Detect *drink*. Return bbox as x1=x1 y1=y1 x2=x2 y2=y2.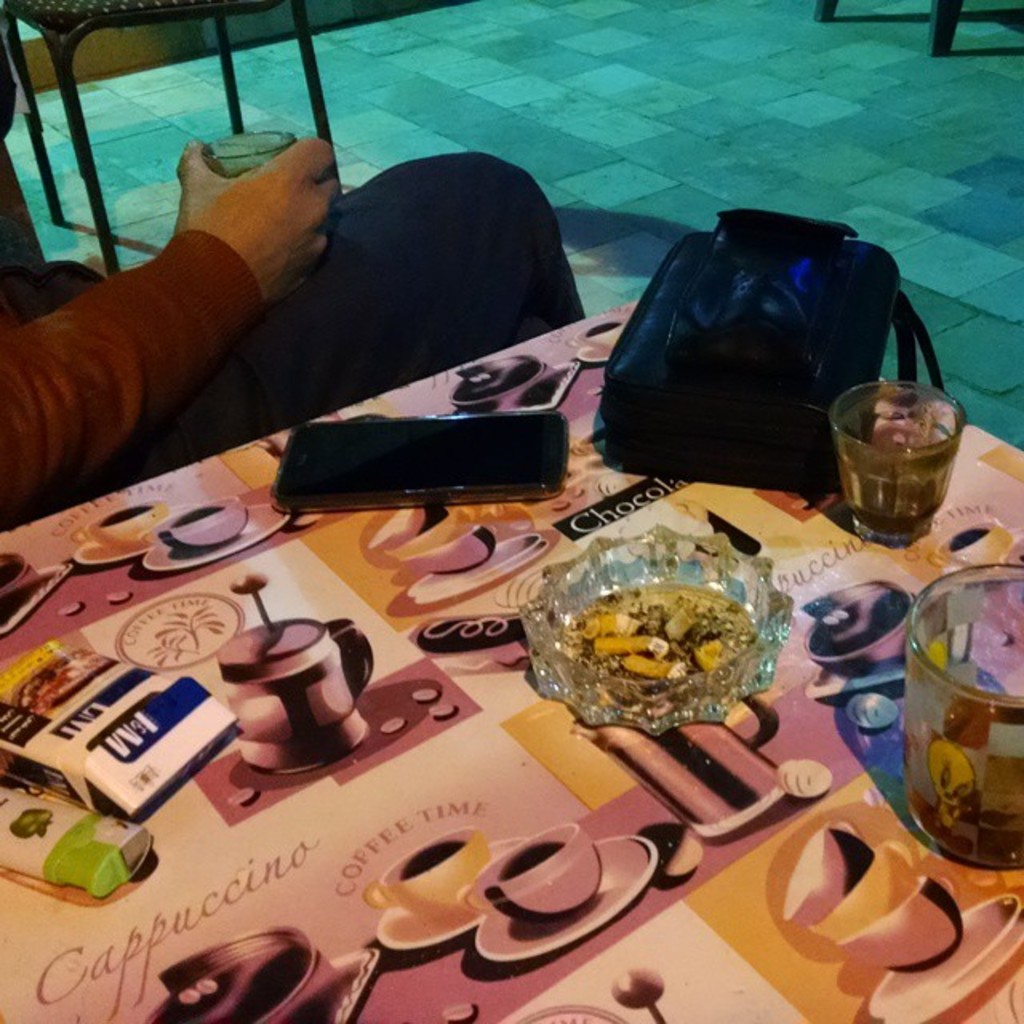
x1=826 y1=373 x2=984 y2=552.
